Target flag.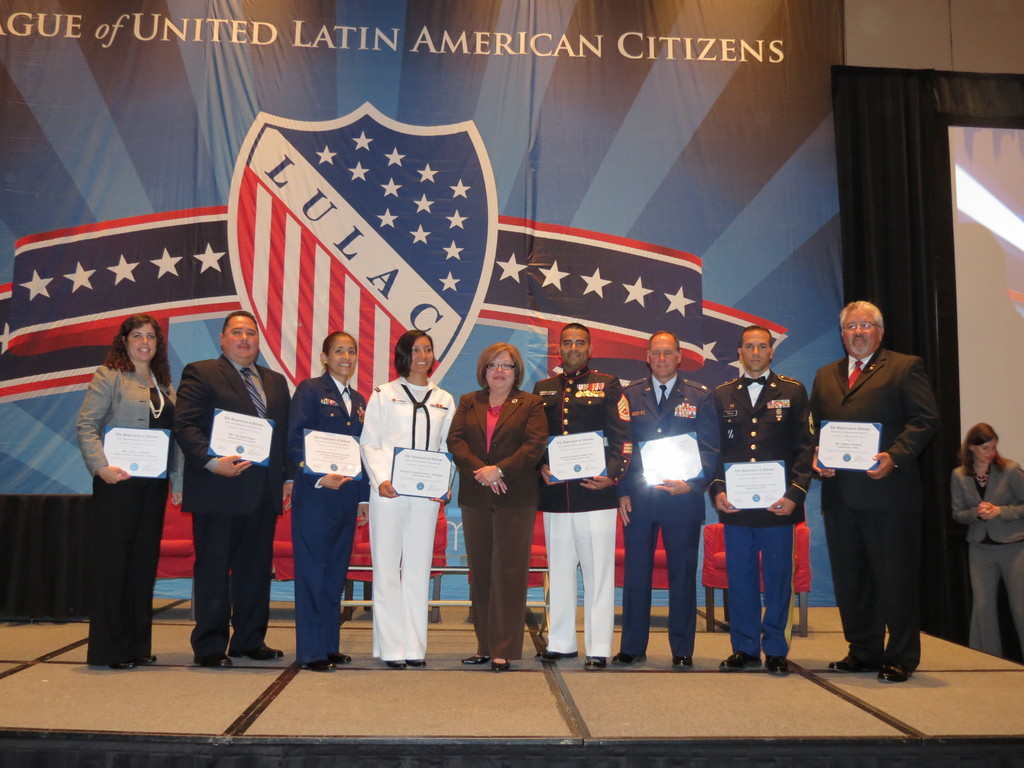
Target region: x1=232 y1=111 x2=483 y2=417.
